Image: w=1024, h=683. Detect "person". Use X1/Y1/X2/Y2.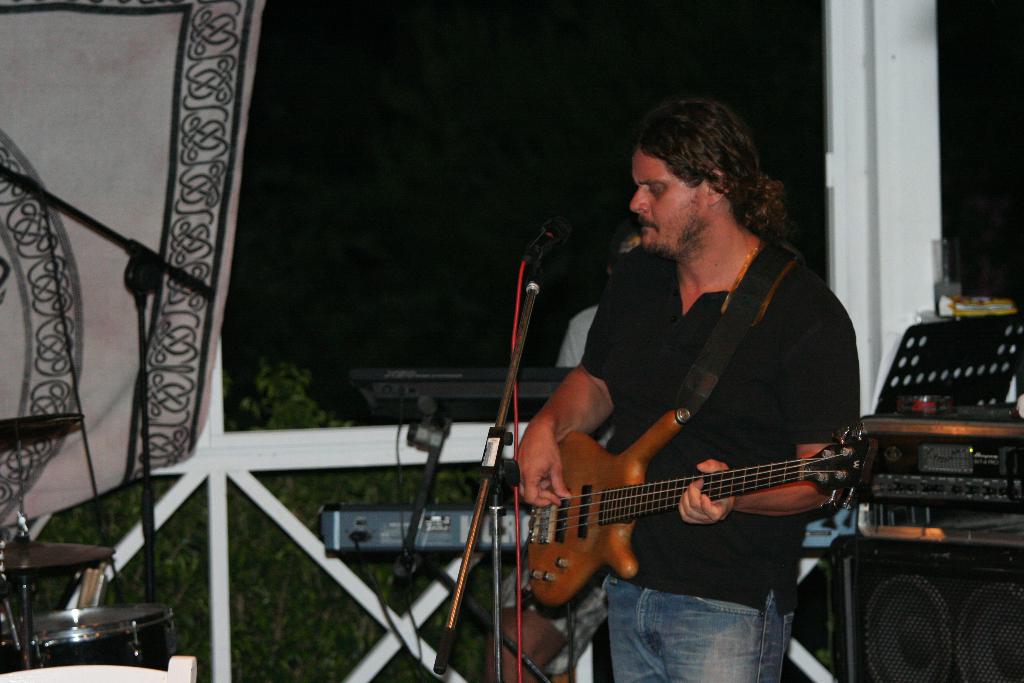
539/86/860/682.
